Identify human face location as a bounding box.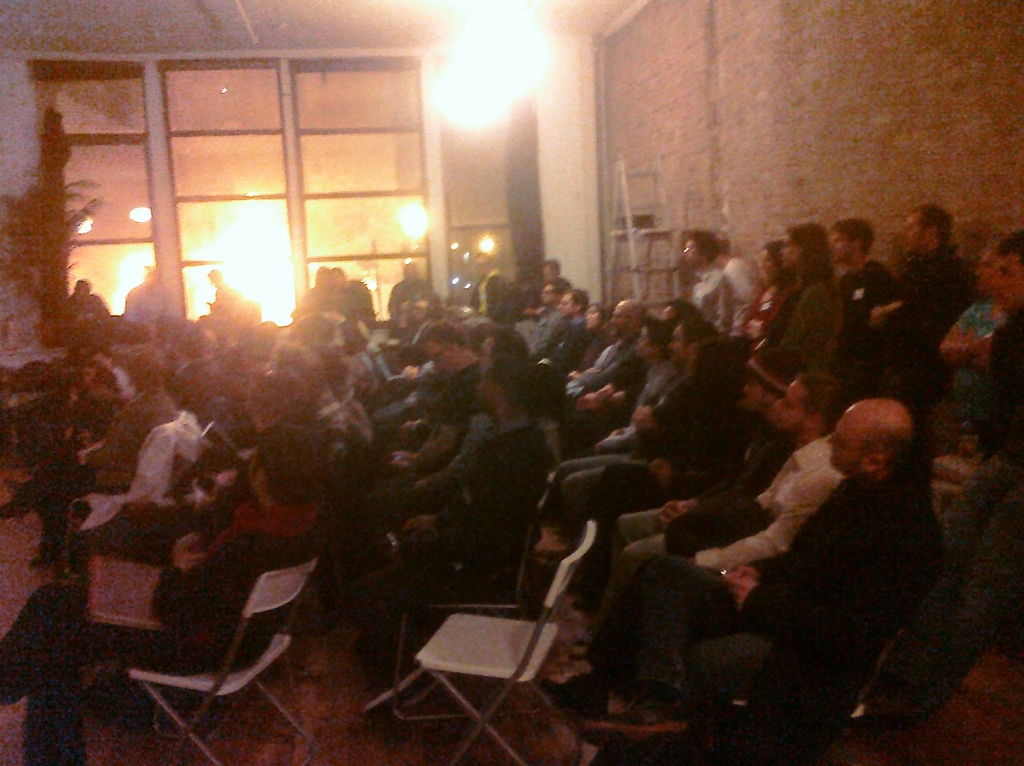
[x1=556, y1=292, x2=575, y2=318].
